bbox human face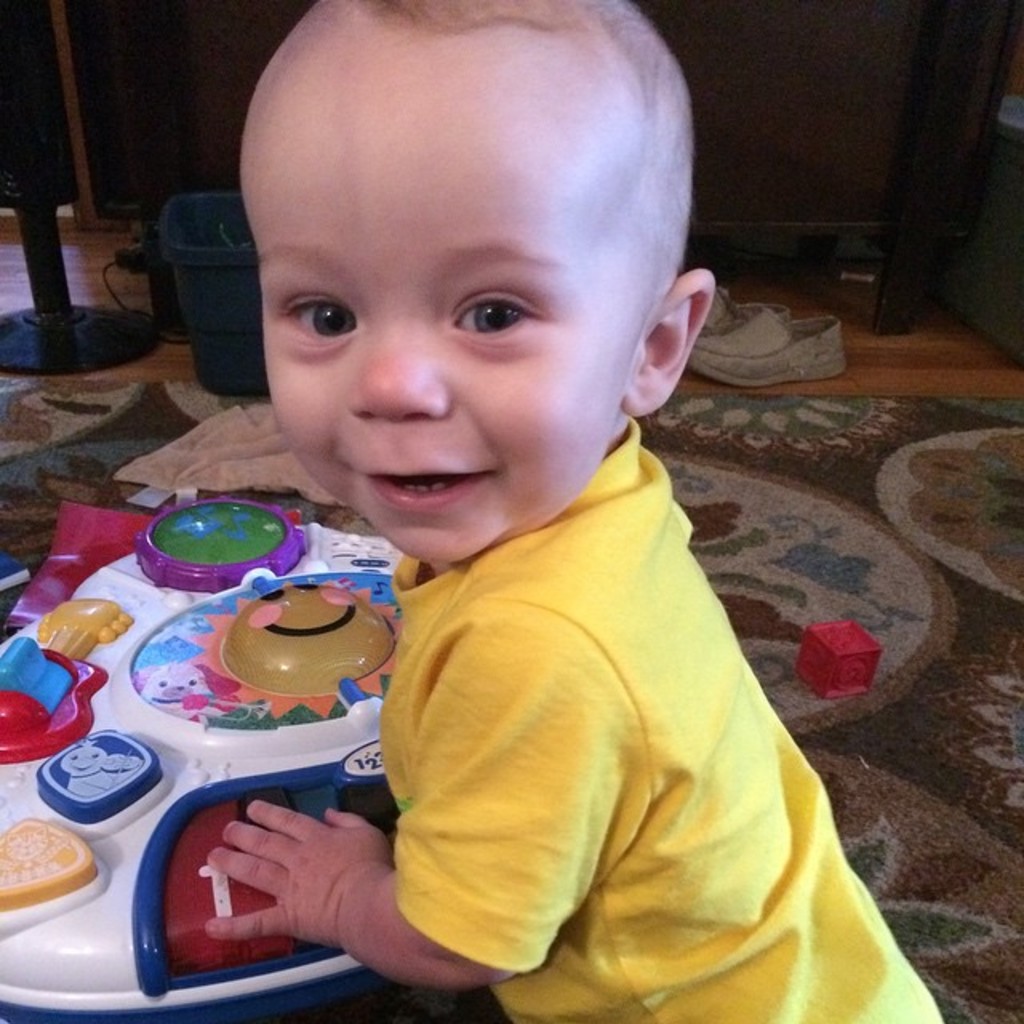
(240,85,634,565)
